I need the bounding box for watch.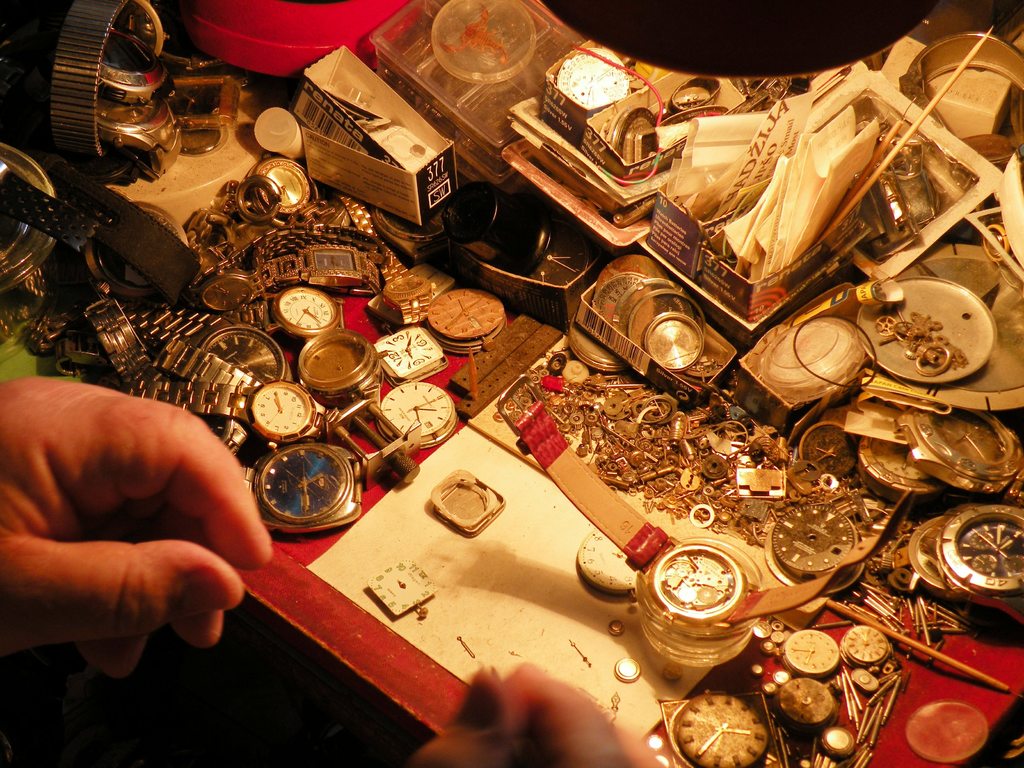
Here it is: bbox(124, 315, 292, 383).
